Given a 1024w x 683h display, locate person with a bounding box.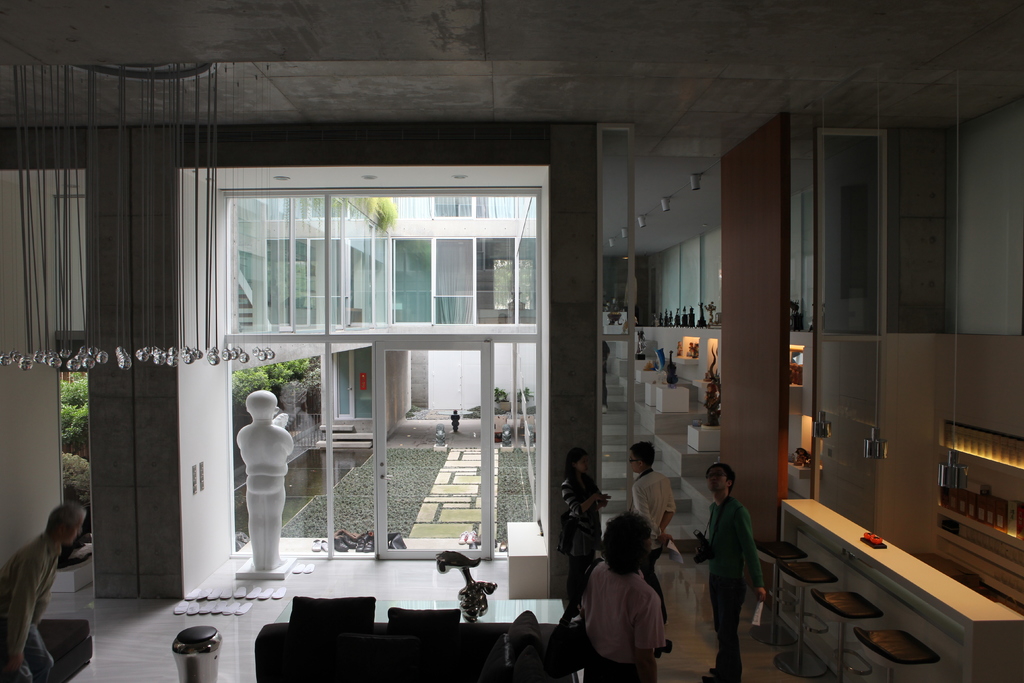
Located: {"x1": 0, "y1": 504, "x2": 88, "y2": 682}.
